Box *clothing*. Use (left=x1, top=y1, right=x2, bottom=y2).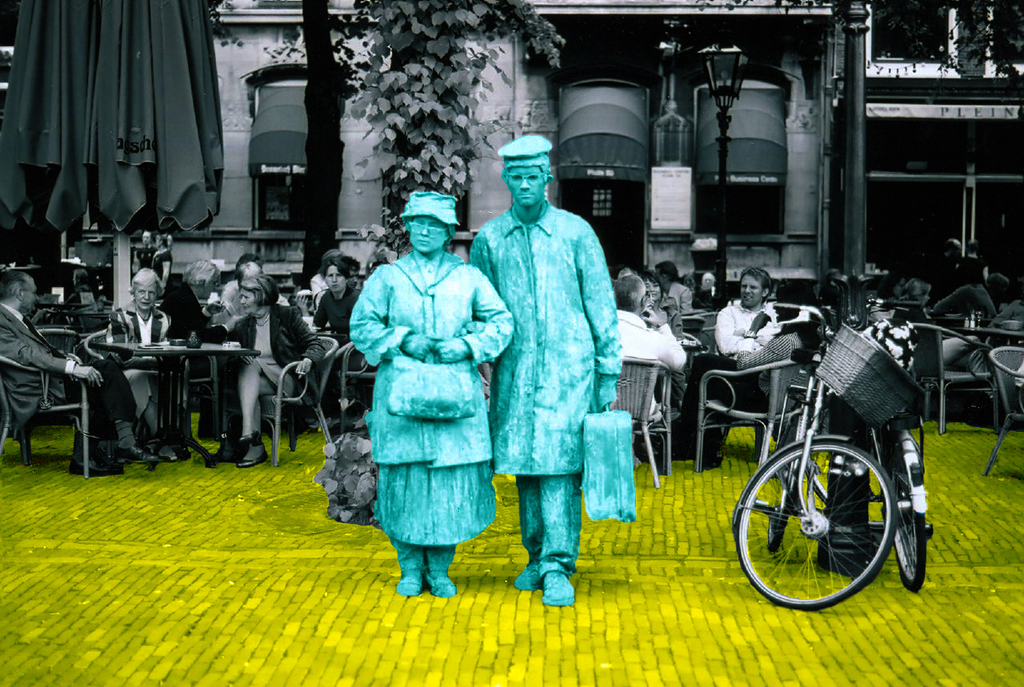
(left=658, top=300, right=685, bottom=332).
